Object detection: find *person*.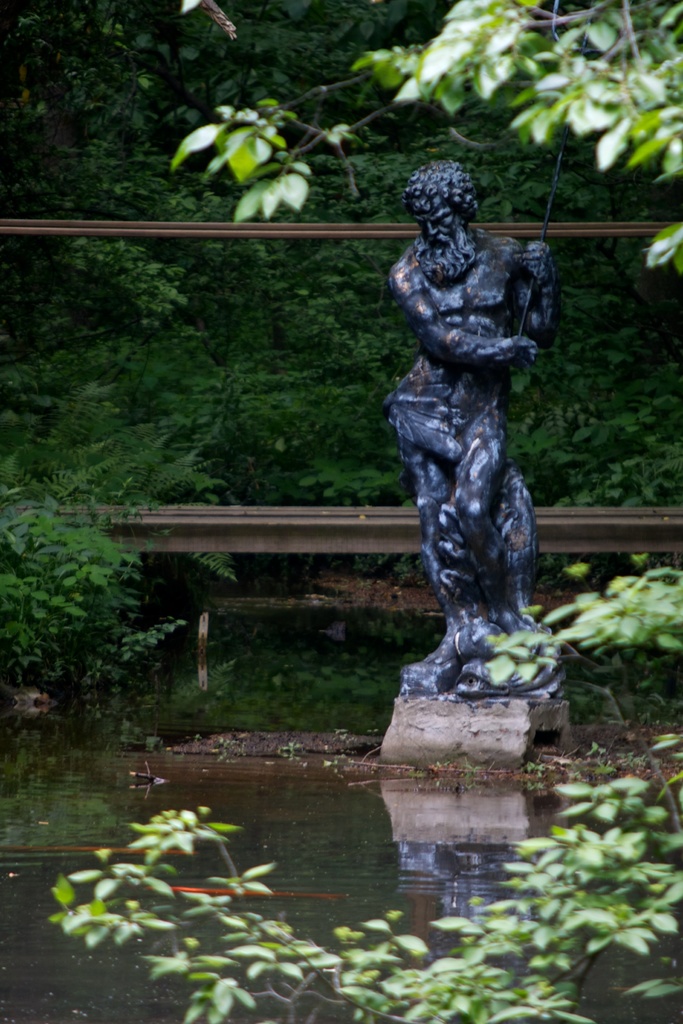
x1=388 y1=163 x2=564 y2=690.
